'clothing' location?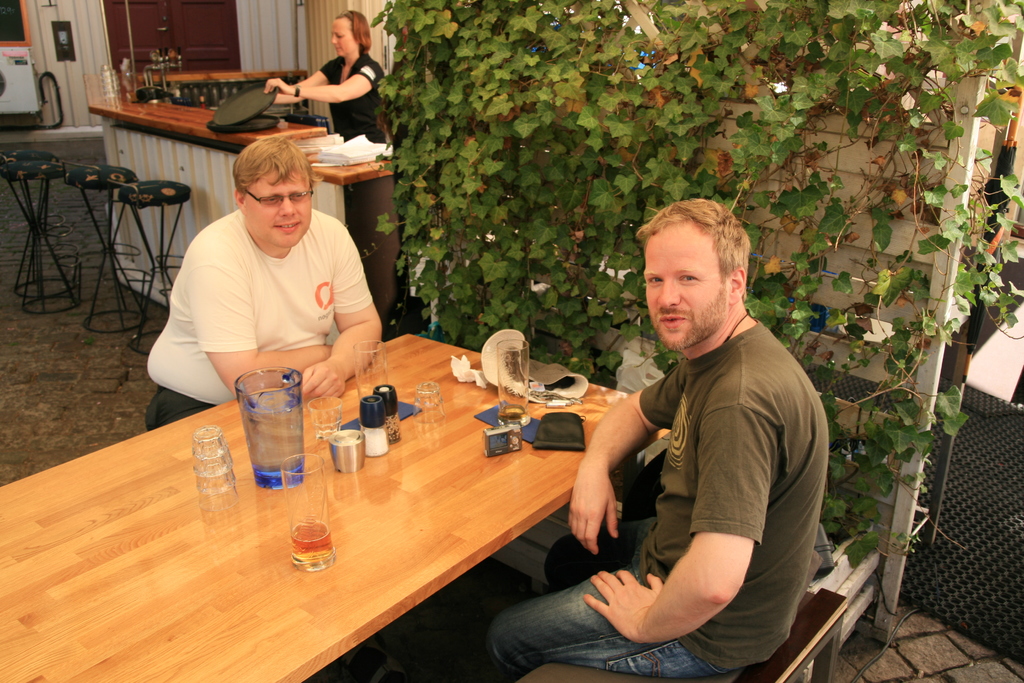
314,53,381,233
